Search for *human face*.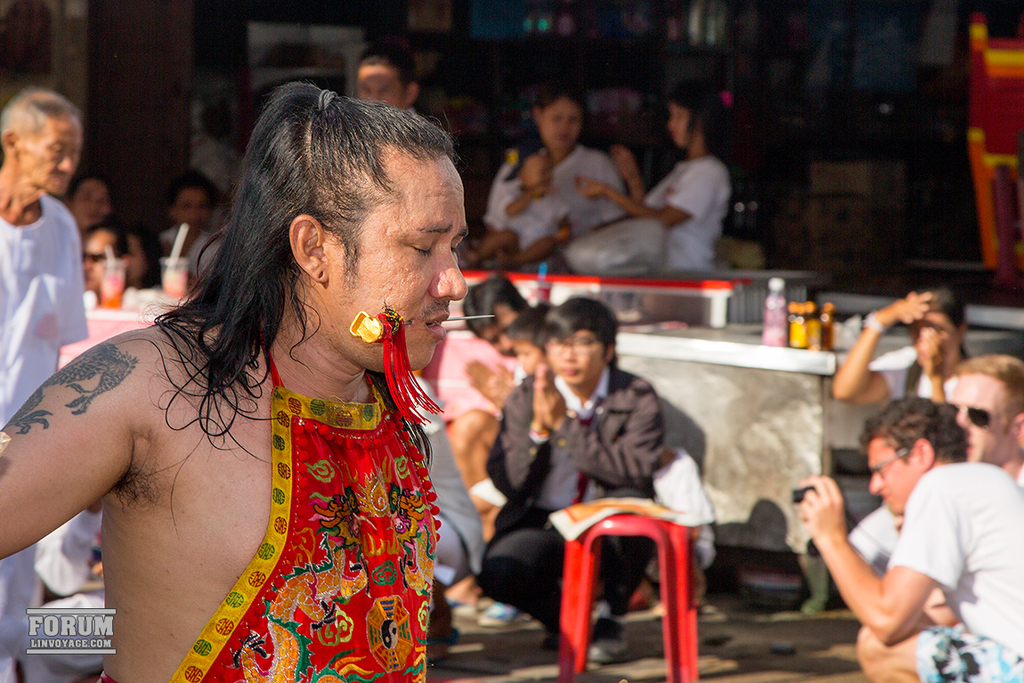
Found at 11:119:84:187.
